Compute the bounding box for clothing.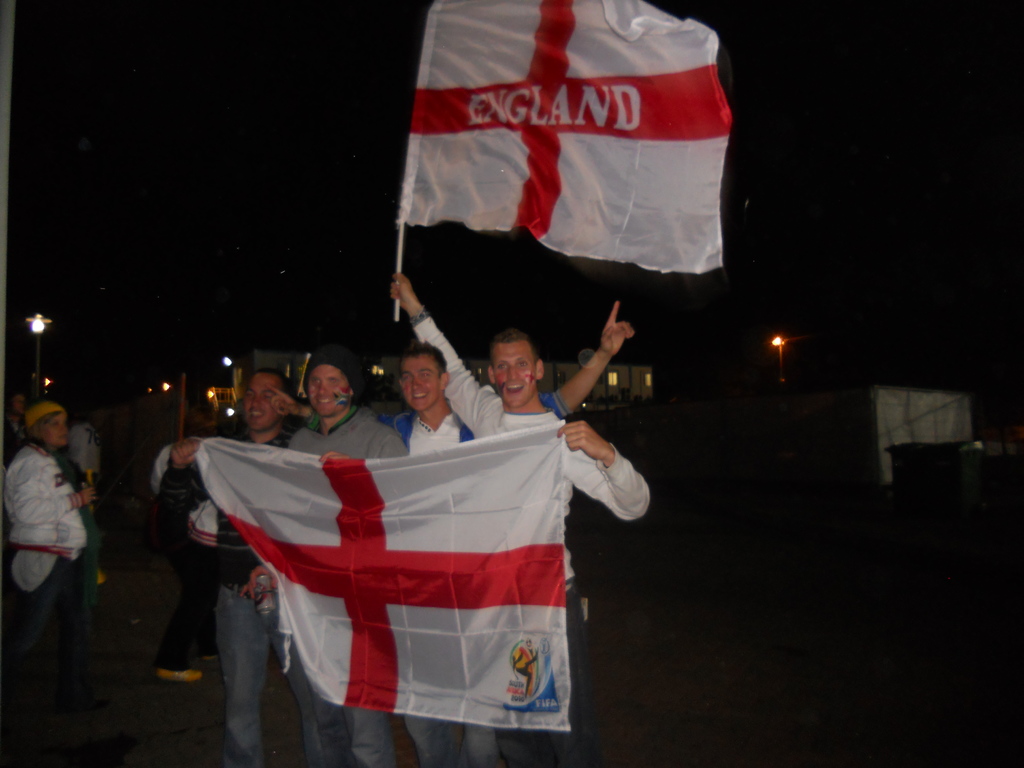
box(403, 310, 653, 765).
